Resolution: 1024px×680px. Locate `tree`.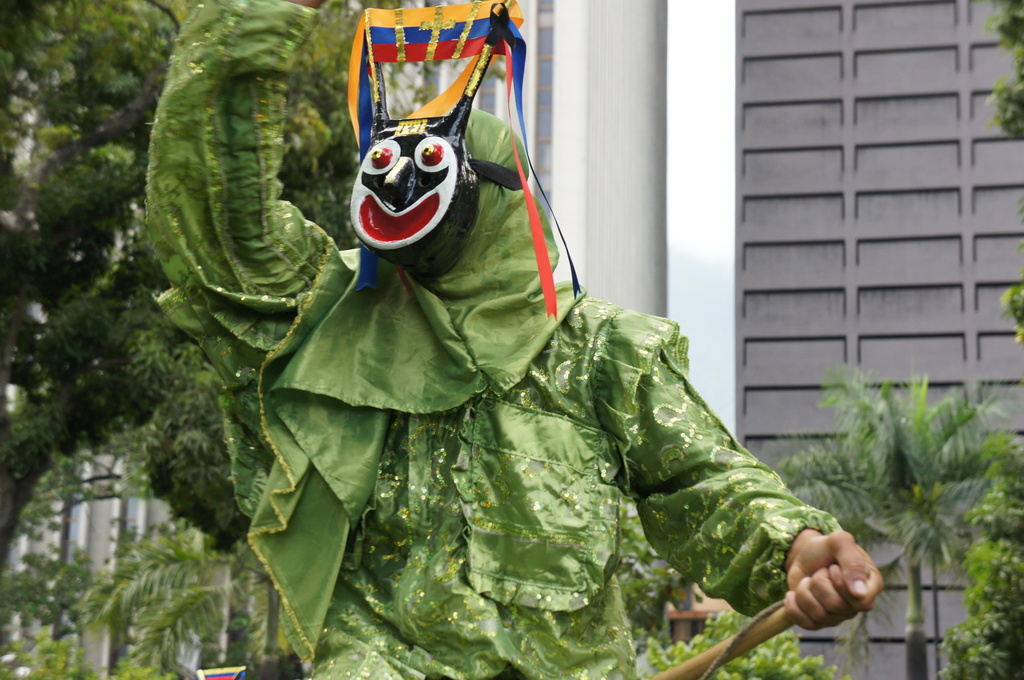
(0, 3, 397, 585).
